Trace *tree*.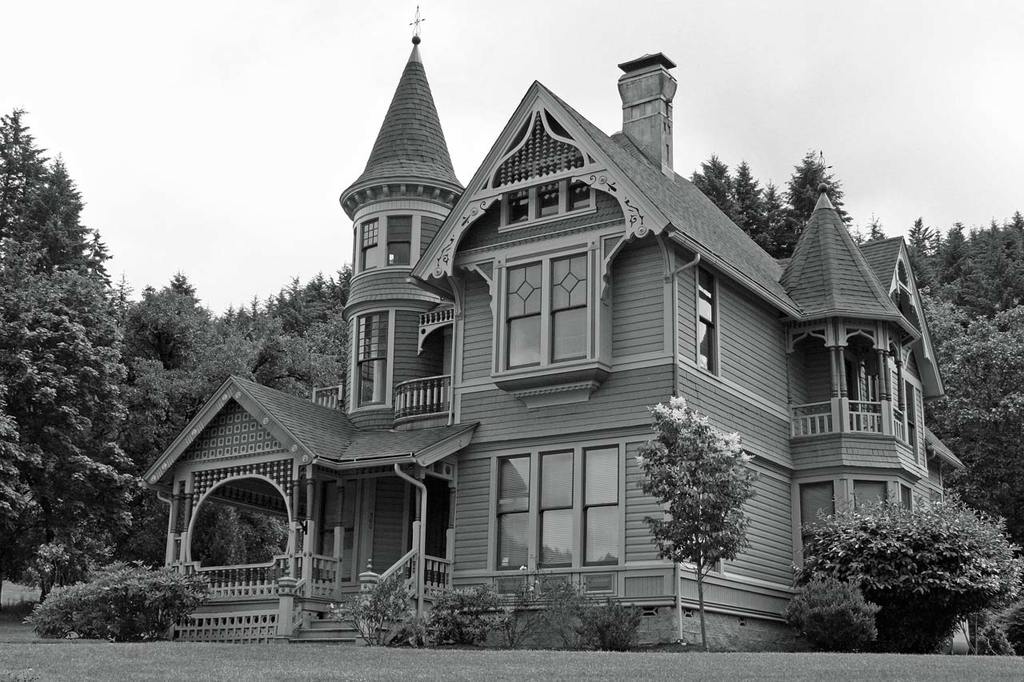
Traced to x1=6 y1=111 x2=146 y2=621.
